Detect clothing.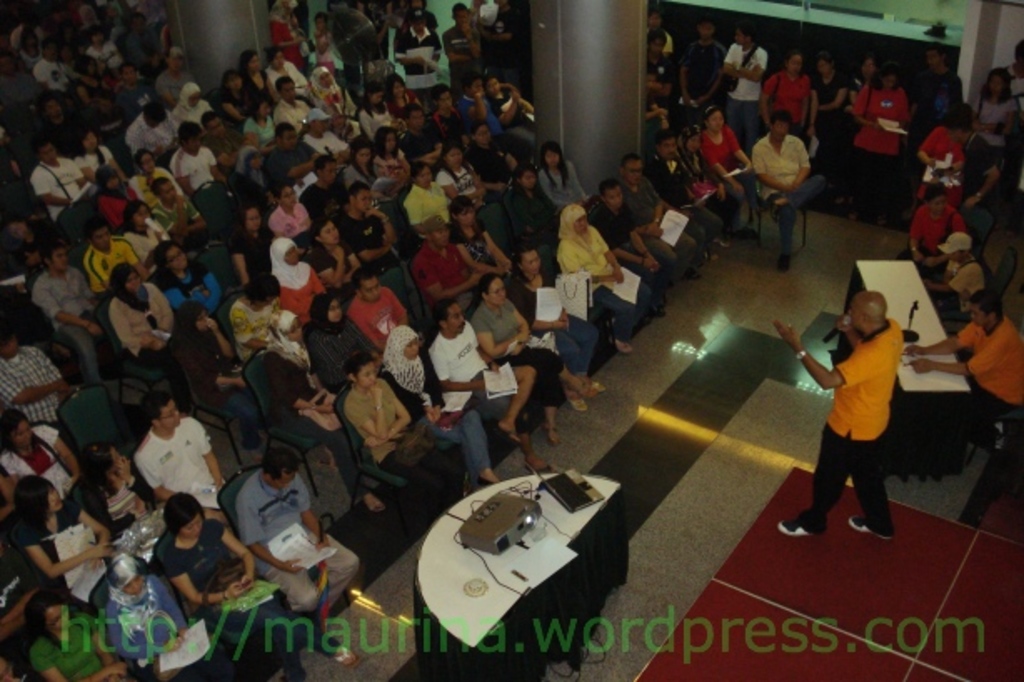
Detected at Rect(98, 185, 140, 222).
